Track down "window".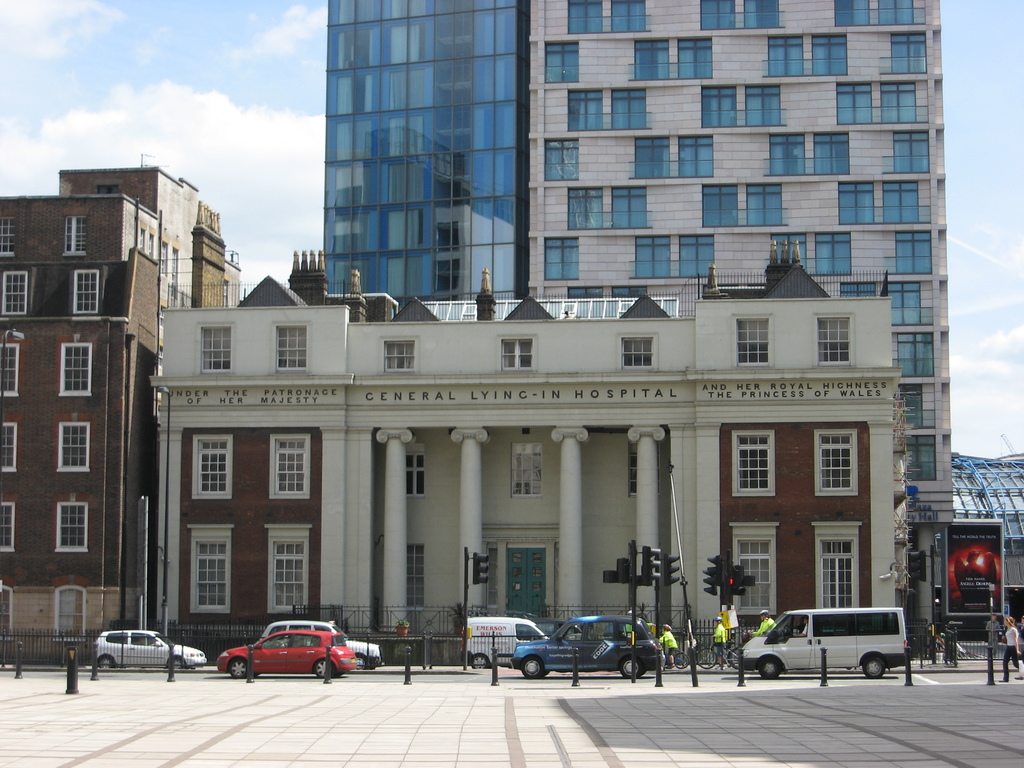
Tracked to x1=157, y1=243, x2=172, y2=274.
